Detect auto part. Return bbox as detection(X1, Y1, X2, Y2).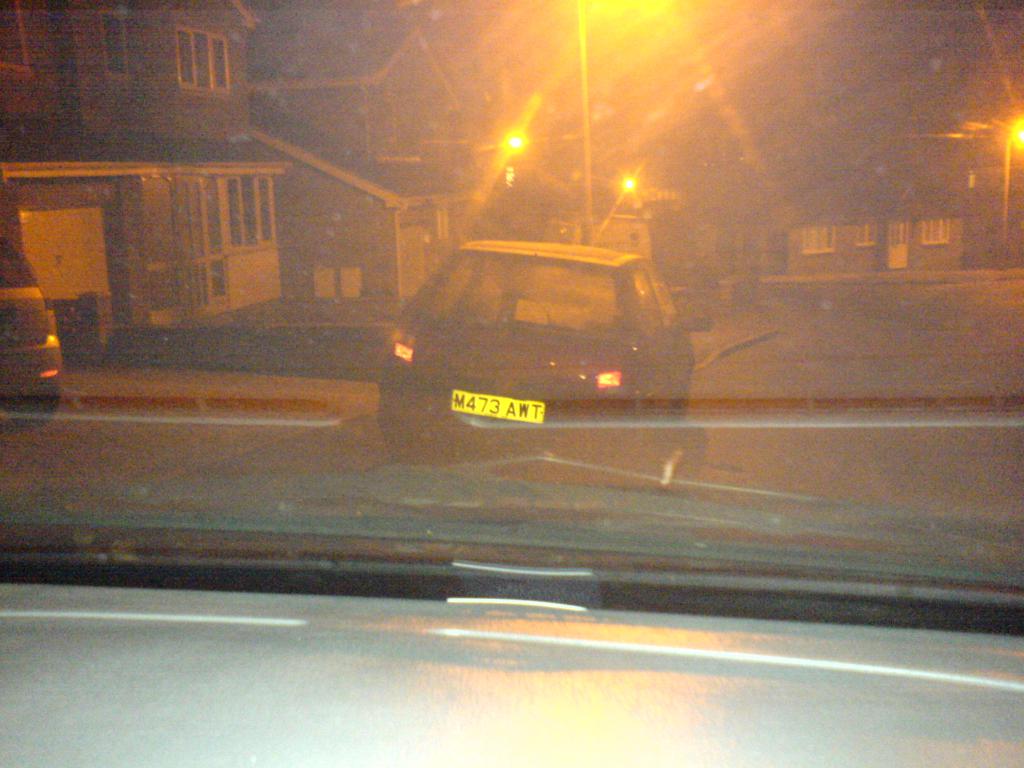
detection(0, 534, 1023, 762).
